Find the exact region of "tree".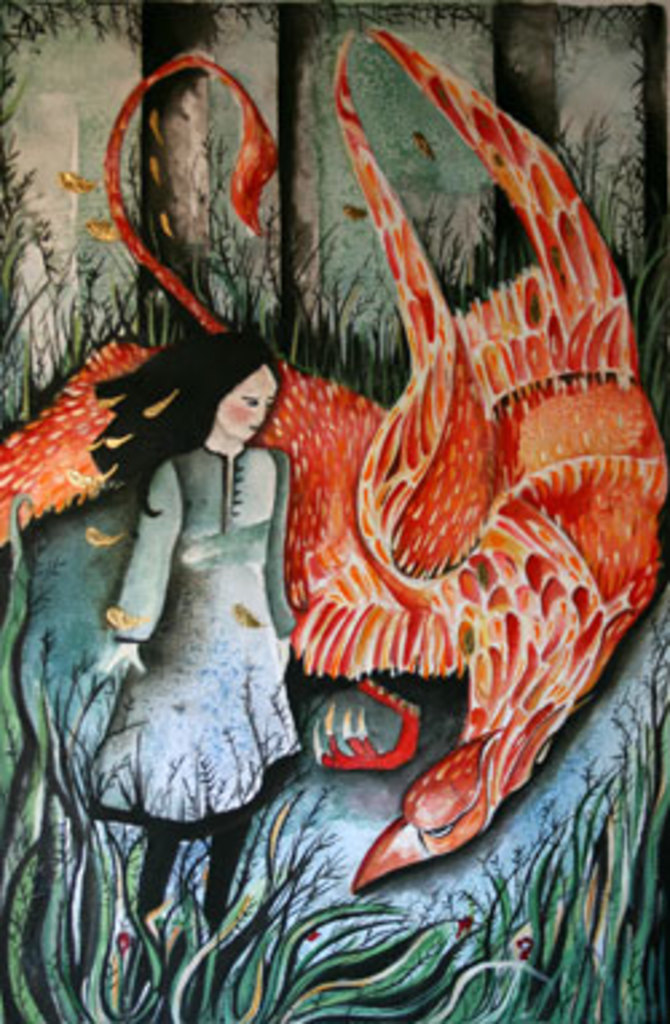
Exact region: [x1=263, y1=0, x2=397, y2=391].
